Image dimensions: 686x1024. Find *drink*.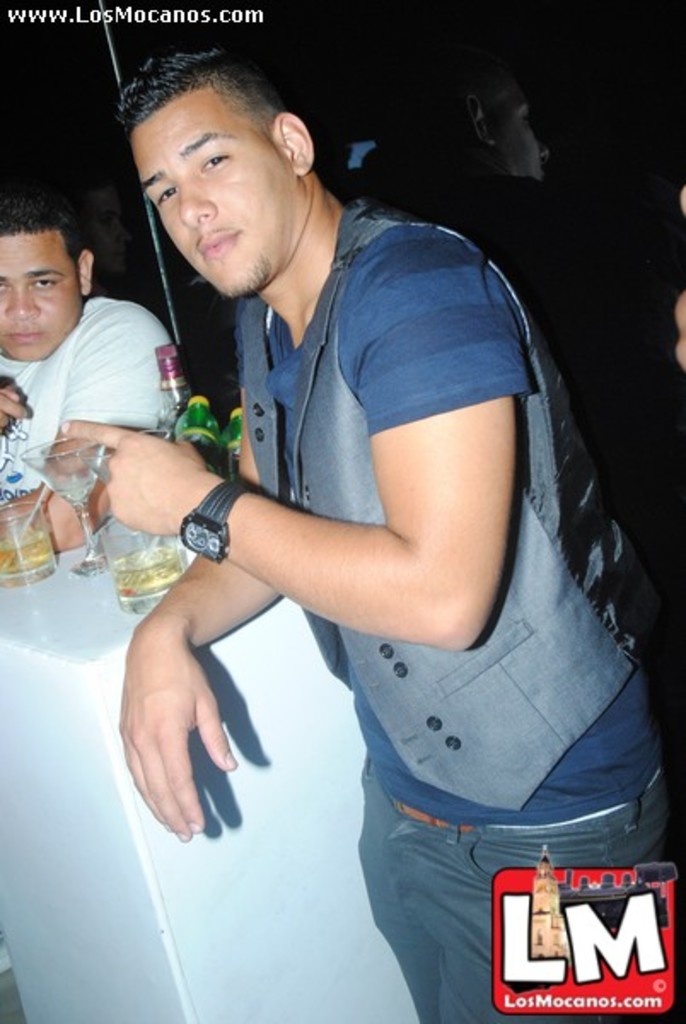
0,531,61,572.
